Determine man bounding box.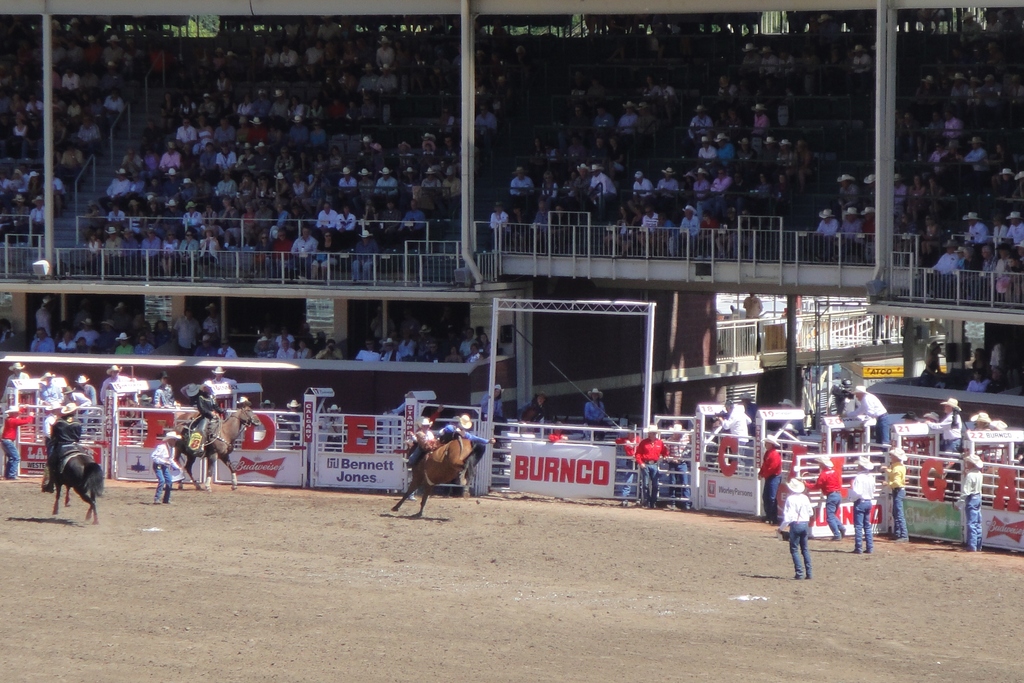
Determined: 618, 98, 639, 154.
